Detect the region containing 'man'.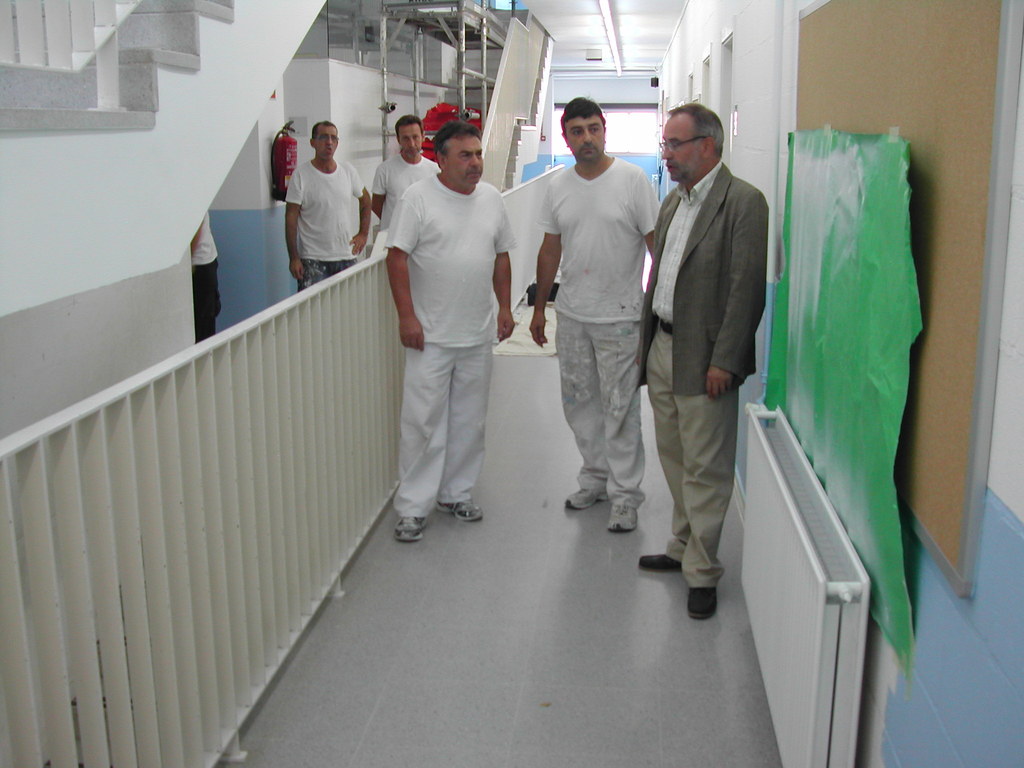
detection(372, 115, 440, 230).
